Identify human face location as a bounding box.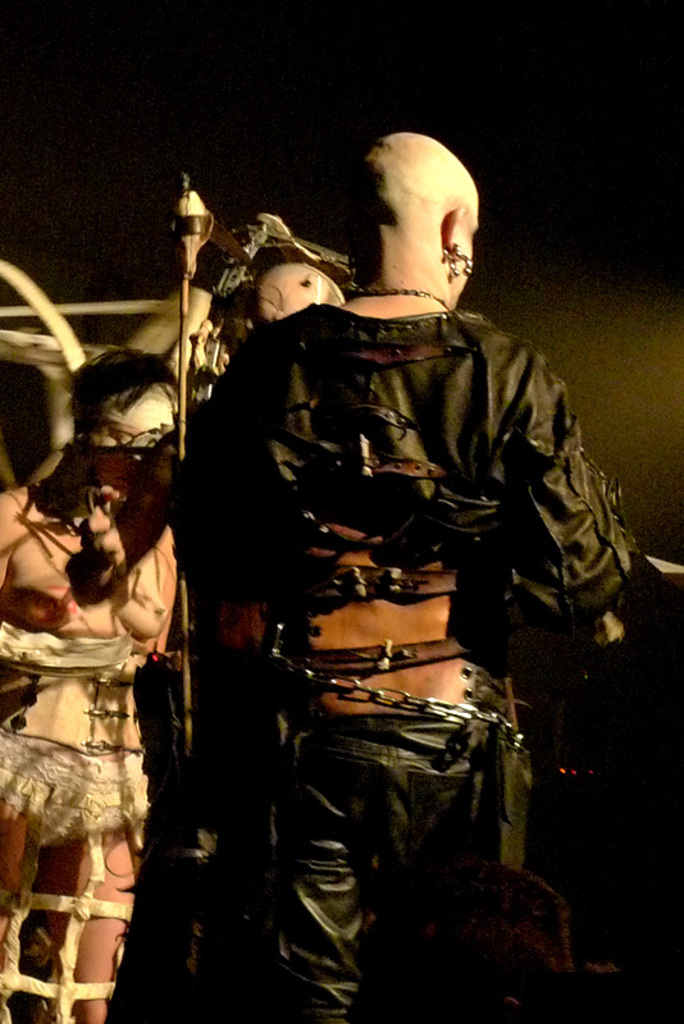
select_region(450, 192, 480, 308).
